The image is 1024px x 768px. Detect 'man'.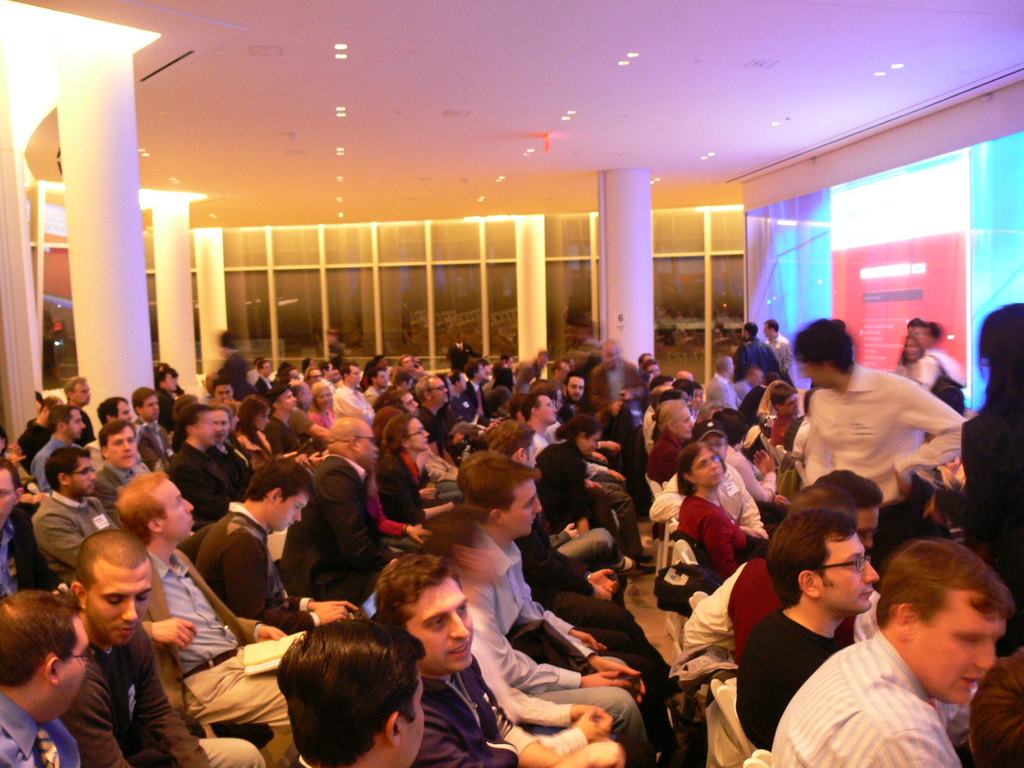
Detection: [467,362,492,418].
